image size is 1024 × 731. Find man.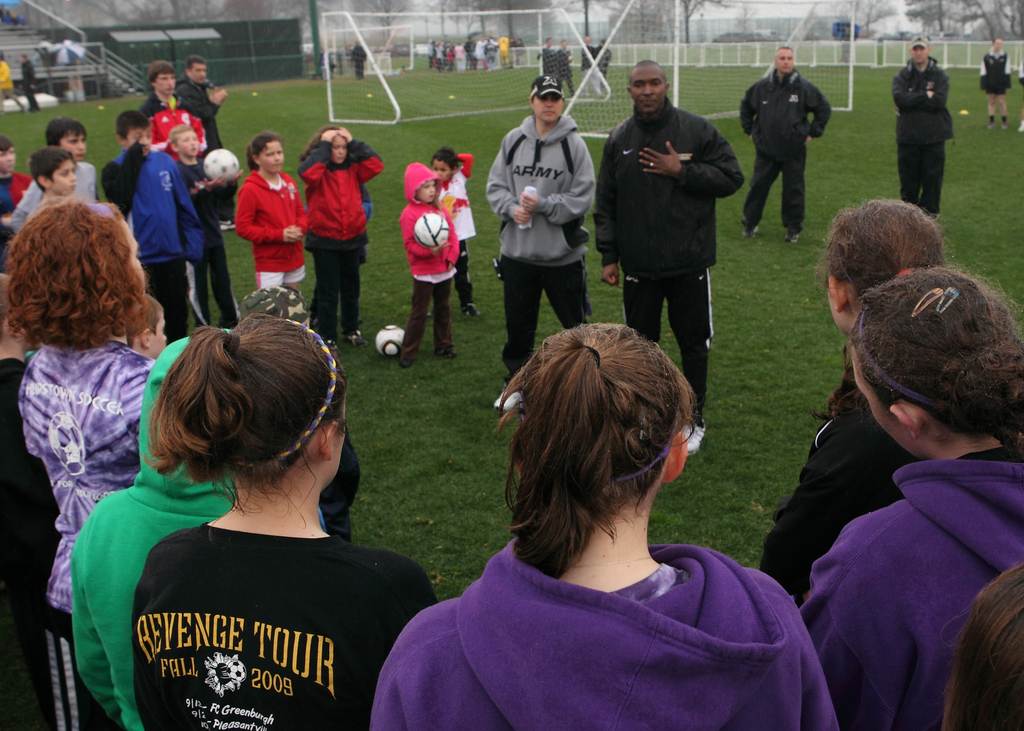
886:35:954:230.
